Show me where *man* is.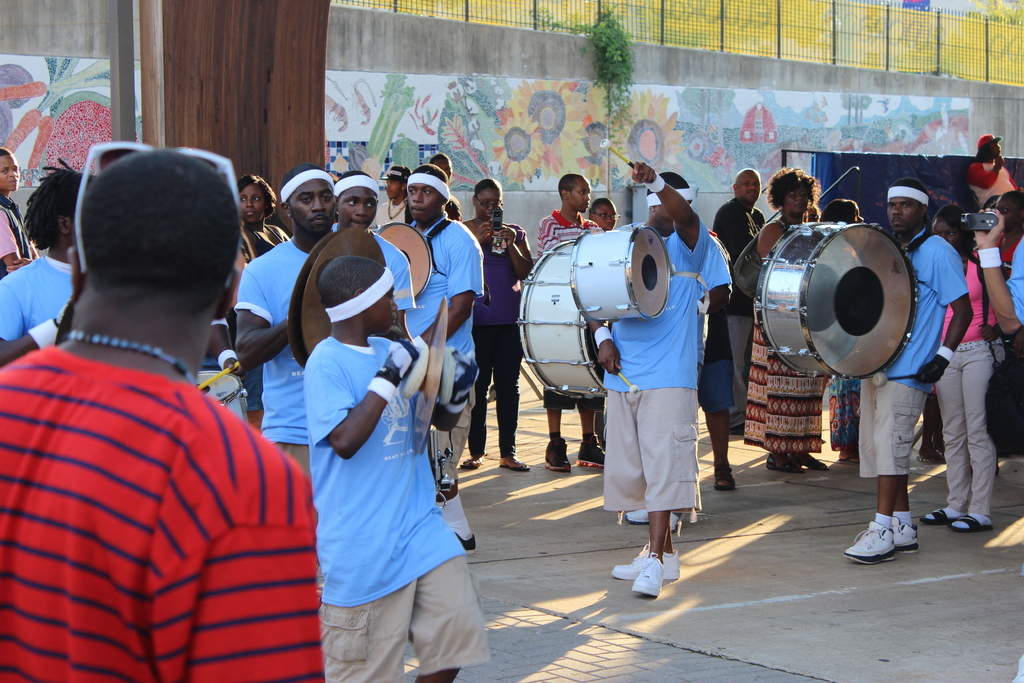
*man* is at (6, 128, 319, 675).
